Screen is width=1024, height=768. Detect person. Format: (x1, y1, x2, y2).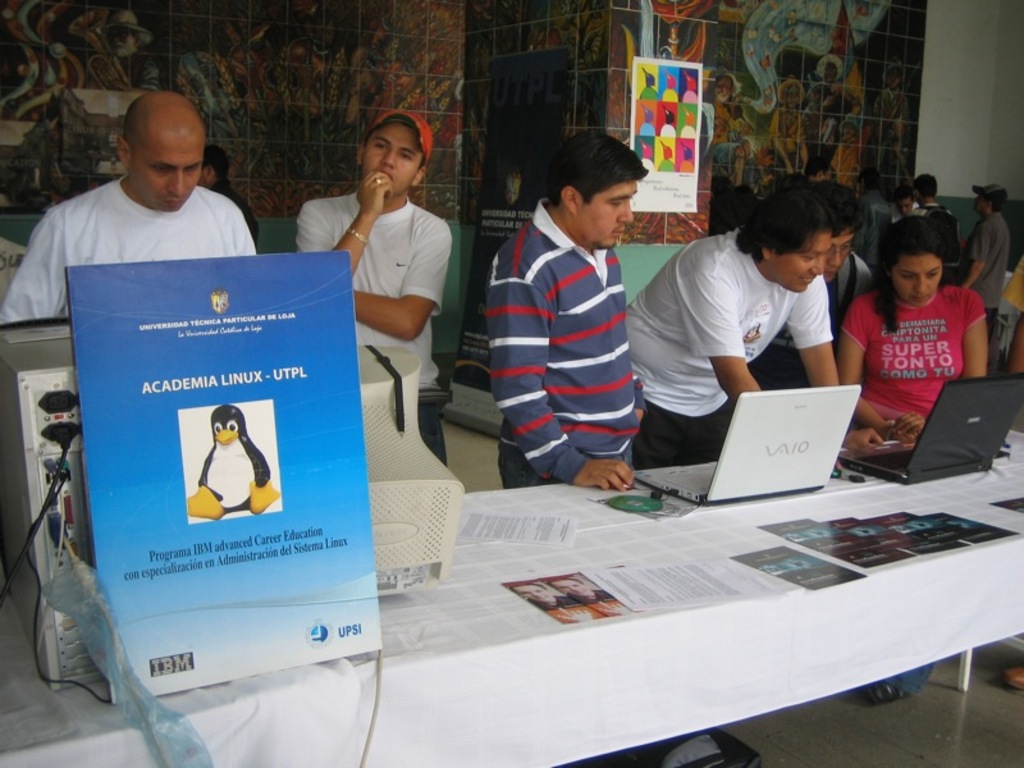
(838, 216, 988, 705).
